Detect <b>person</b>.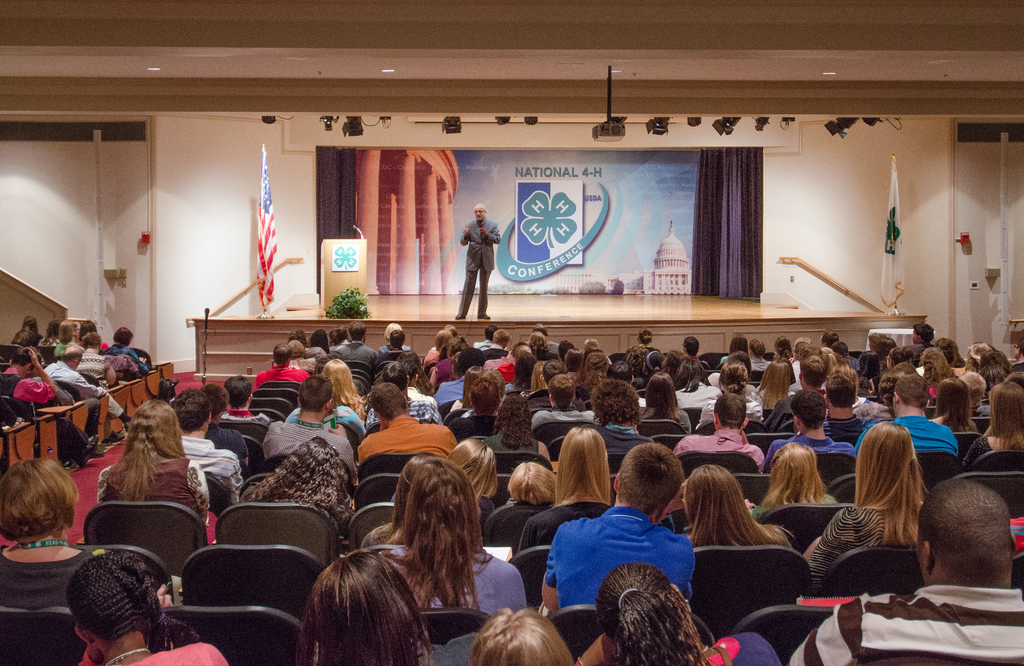
Detected at (298,543,479,665).
